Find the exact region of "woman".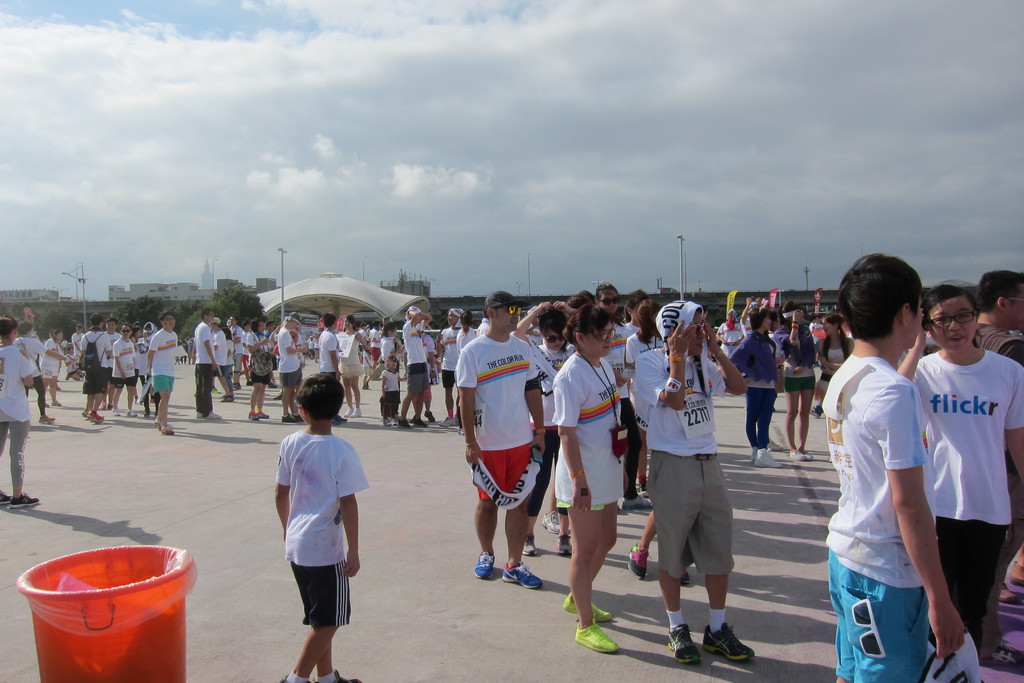
Exact region: BBox(591, 285, 647, 511).
